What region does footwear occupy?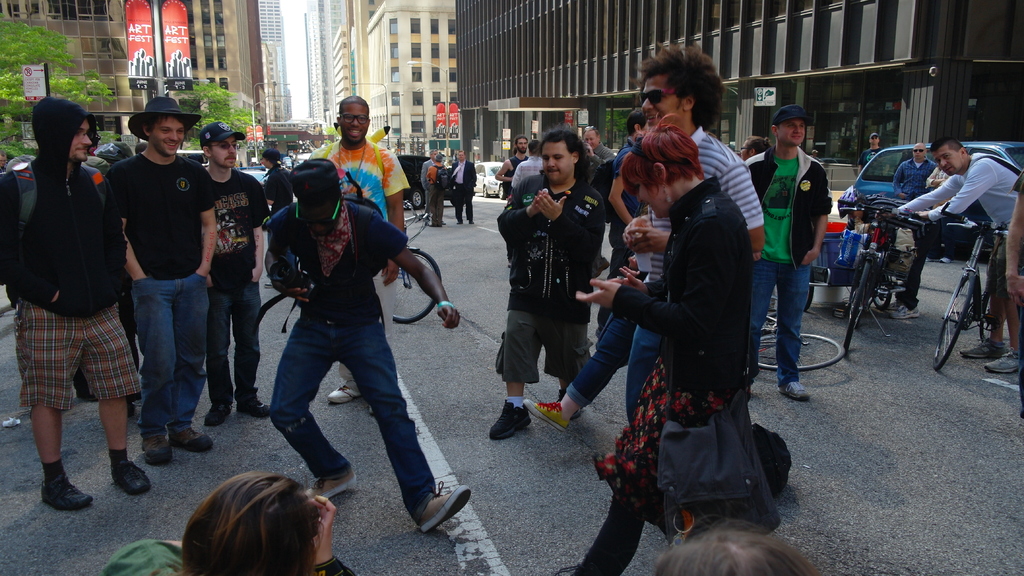
[left=486, top=399, right=534, bottom=444].
